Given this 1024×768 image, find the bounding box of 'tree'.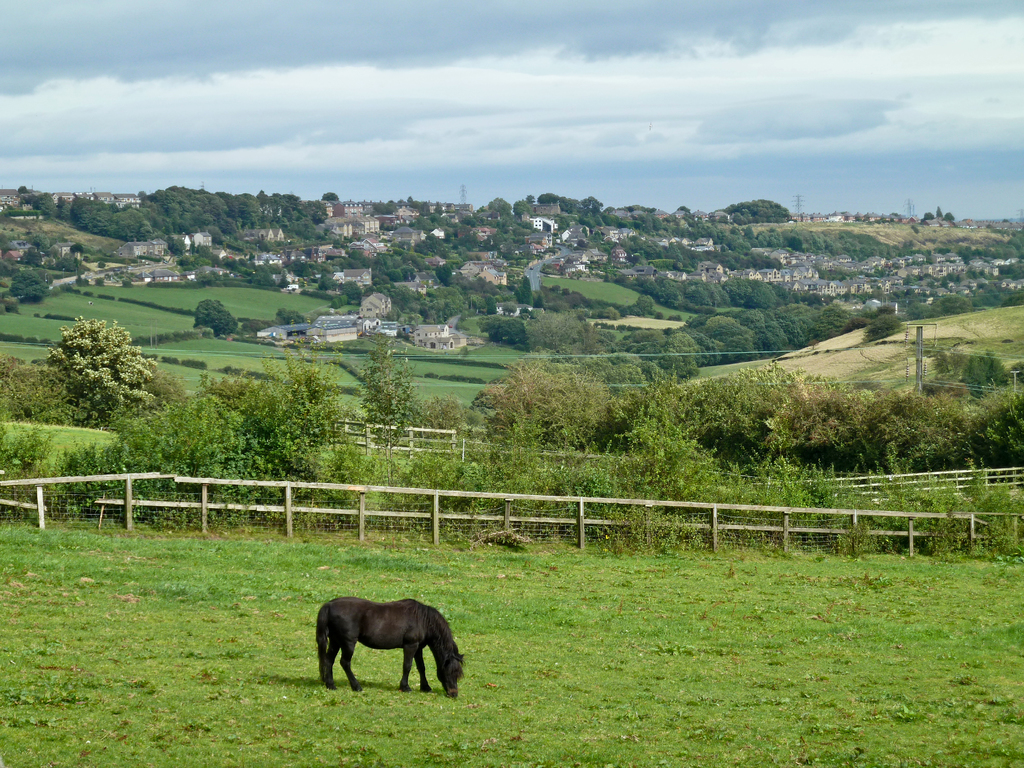
x1=196, y1=372, x2=264, y2=408.
